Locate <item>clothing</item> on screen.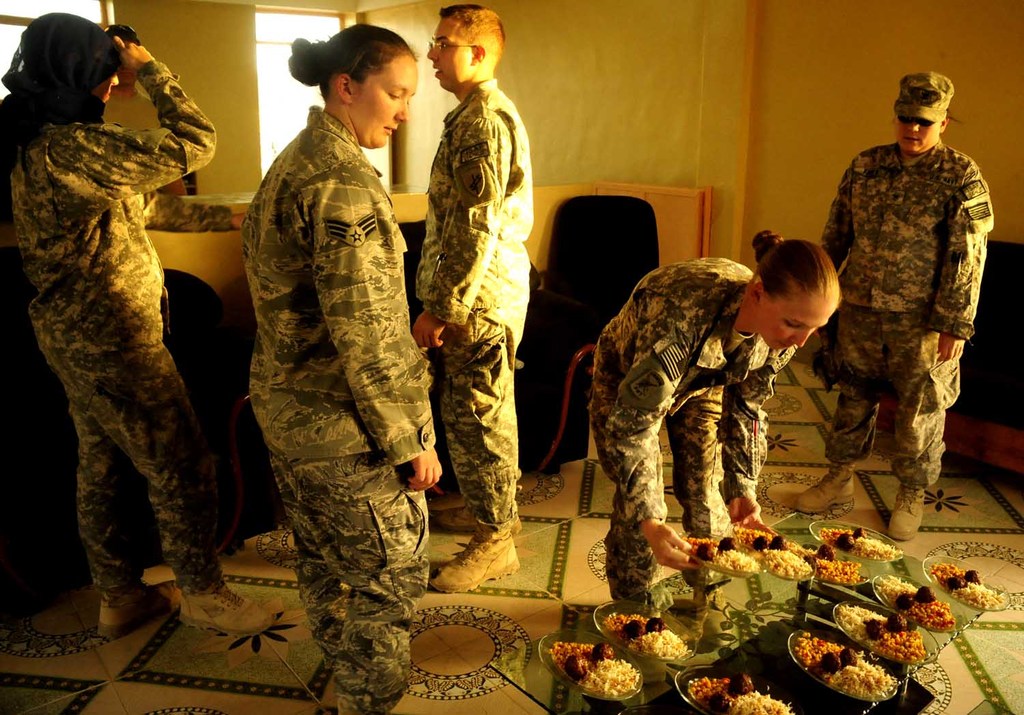
On screen at <box>245,95,436,714</box>.
